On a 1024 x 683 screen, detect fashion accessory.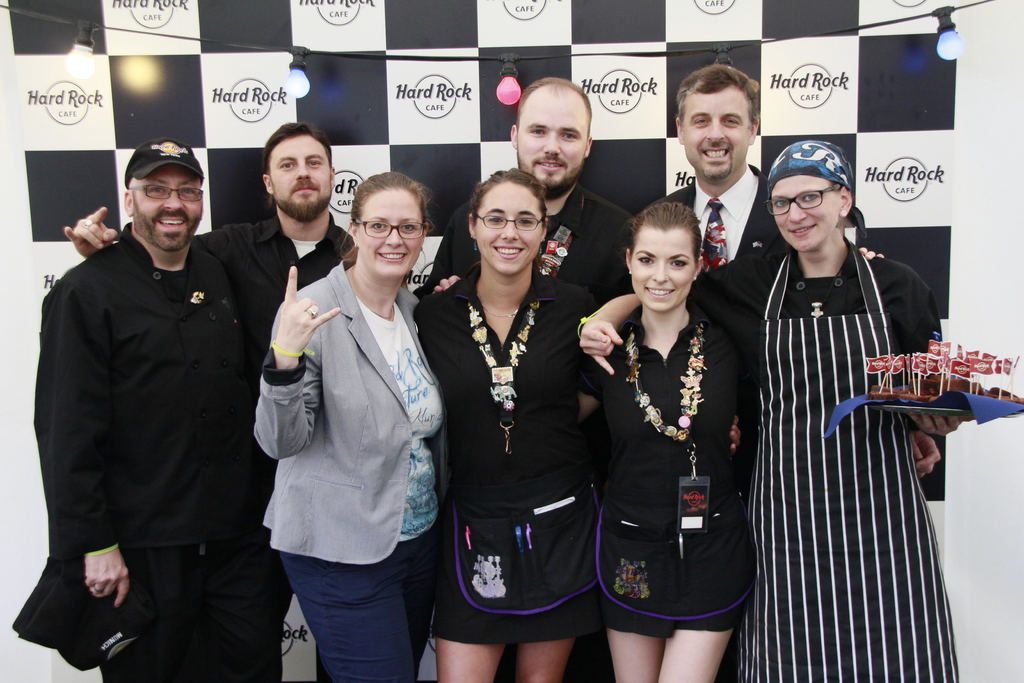
(539, 245, 541, 254).
